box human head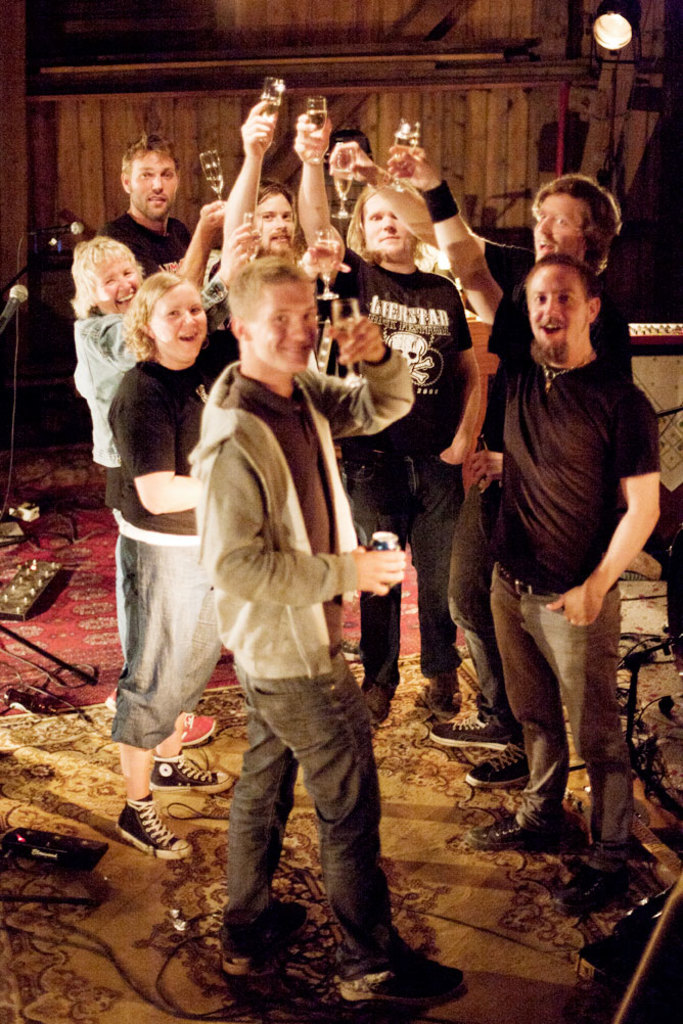
(121, 131, 183, 220)
